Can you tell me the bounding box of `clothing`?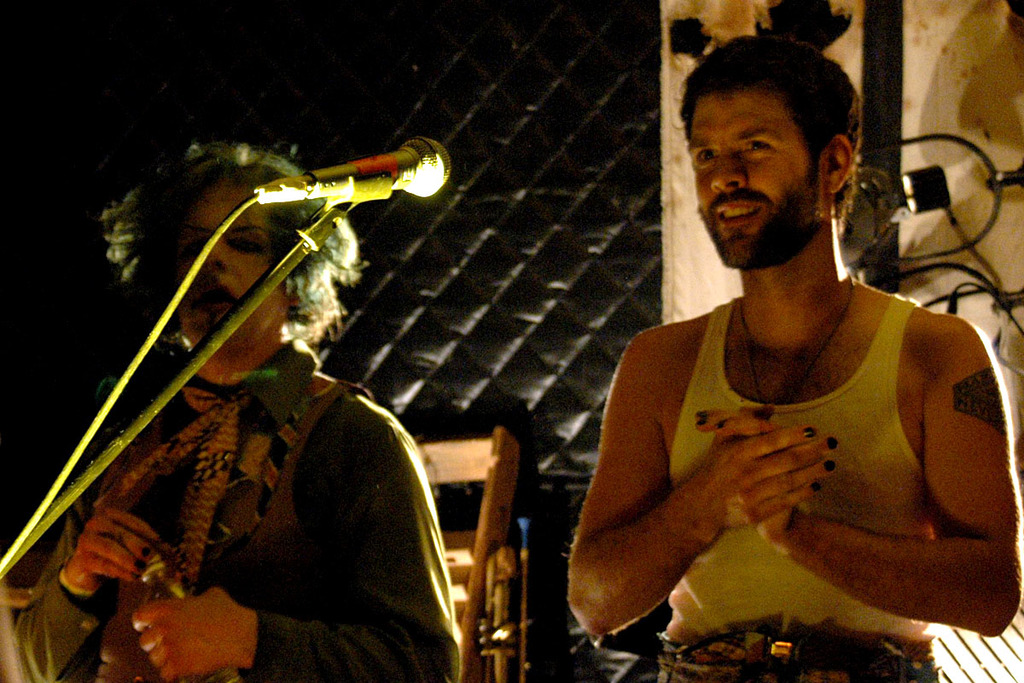
bbox=[597, 233, 996, 654].
